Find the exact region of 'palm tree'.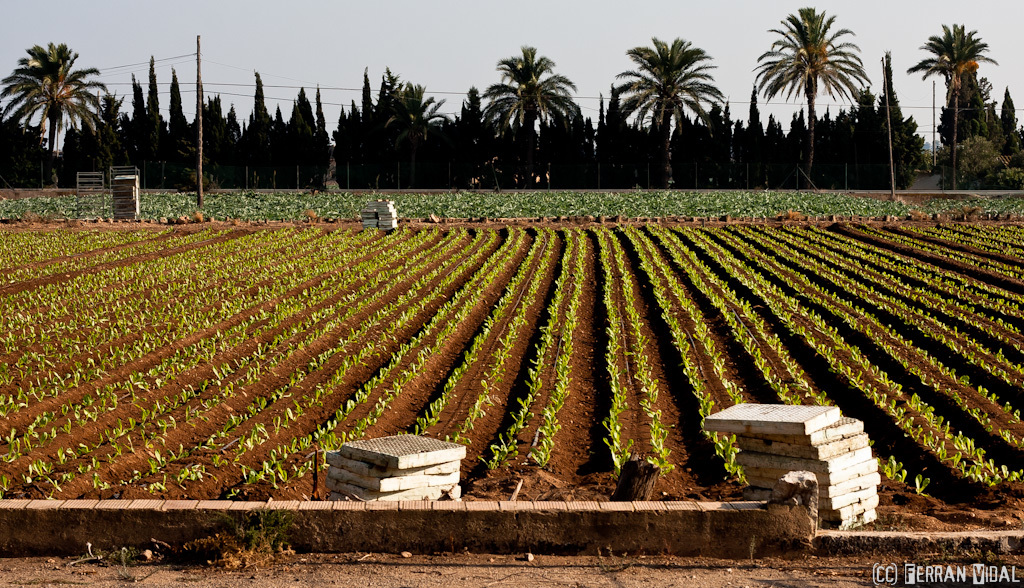
Exact region: 0 29 109 186.
